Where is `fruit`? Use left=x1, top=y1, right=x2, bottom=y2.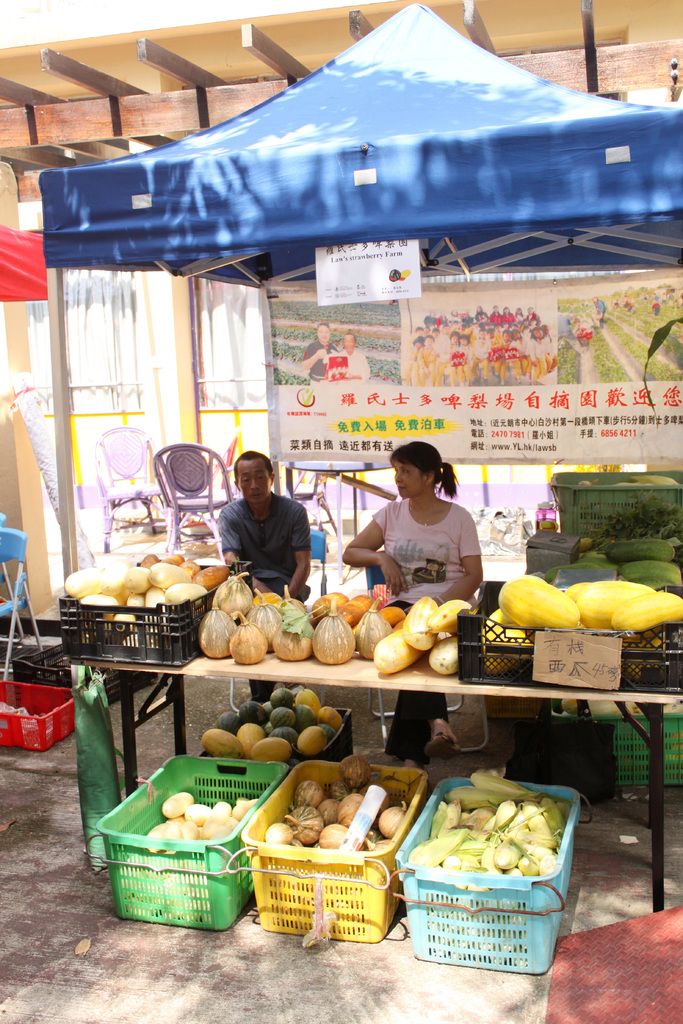
left=257, top=713, right=349, bottom=771.
